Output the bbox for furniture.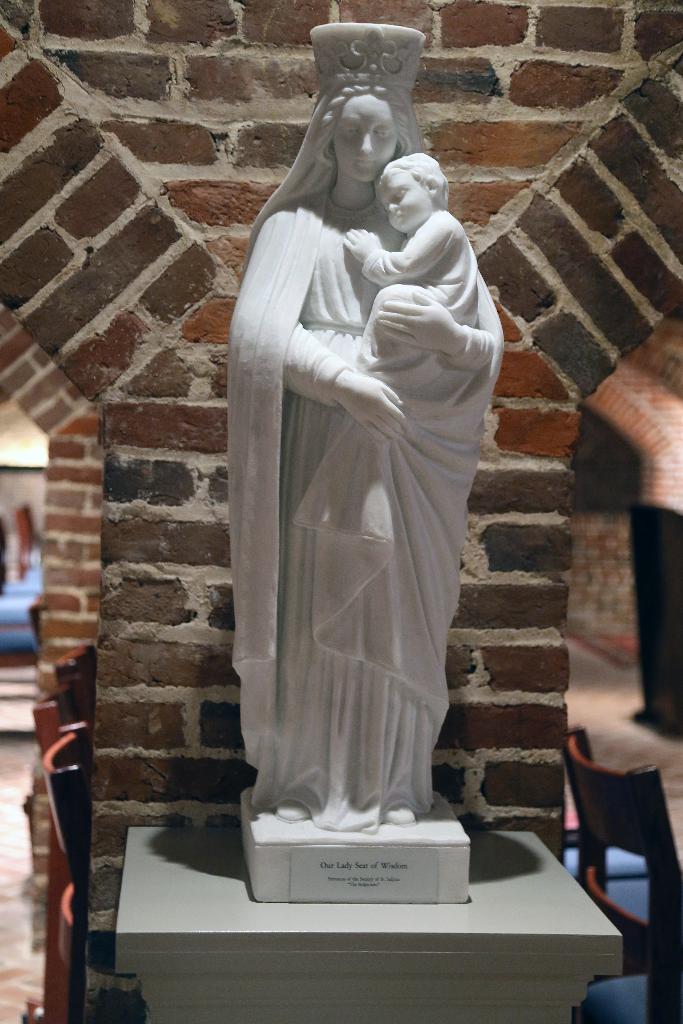
(x1=54, y1=648, x2=96, y2=719).
